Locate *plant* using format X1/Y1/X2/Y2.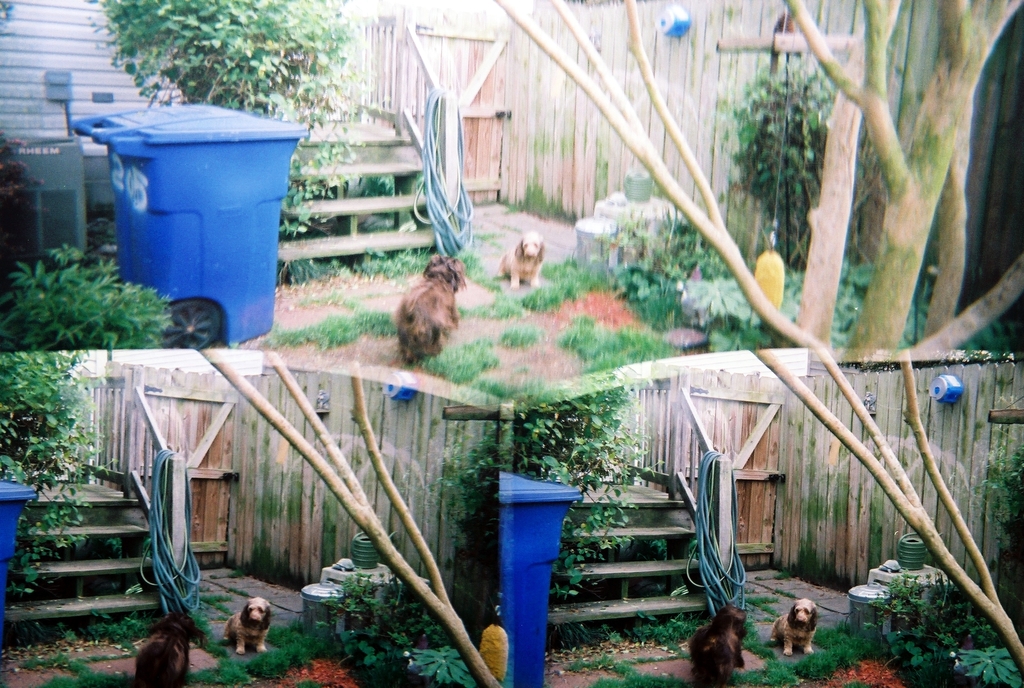
653/226/740/280.
